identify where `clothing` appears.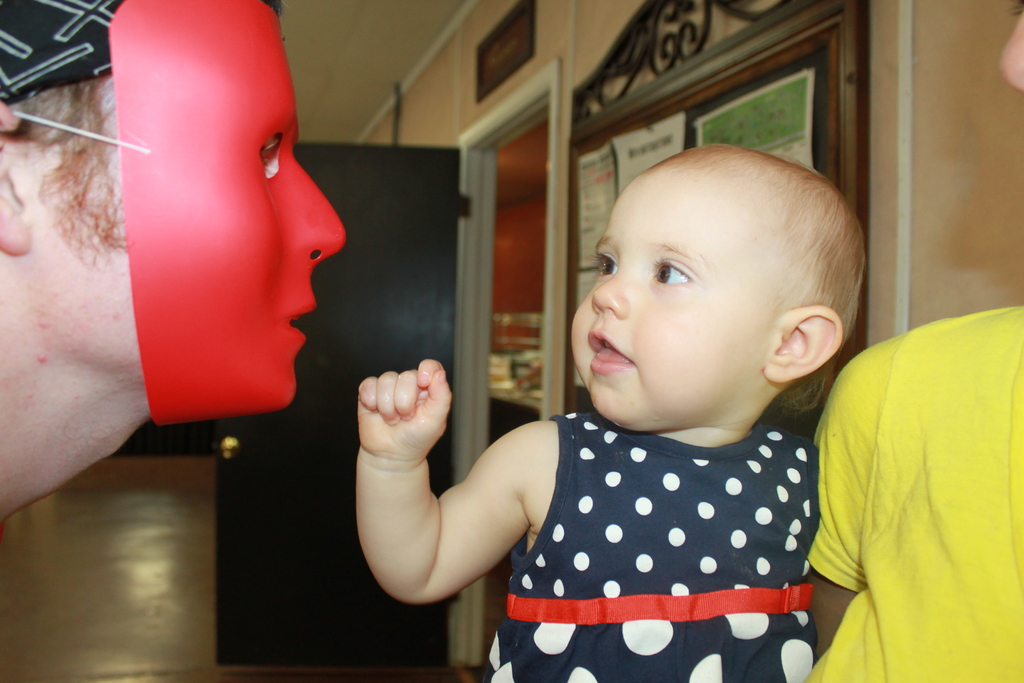
Appears at [x1=454, y1=362, x2=868, y2=672].
